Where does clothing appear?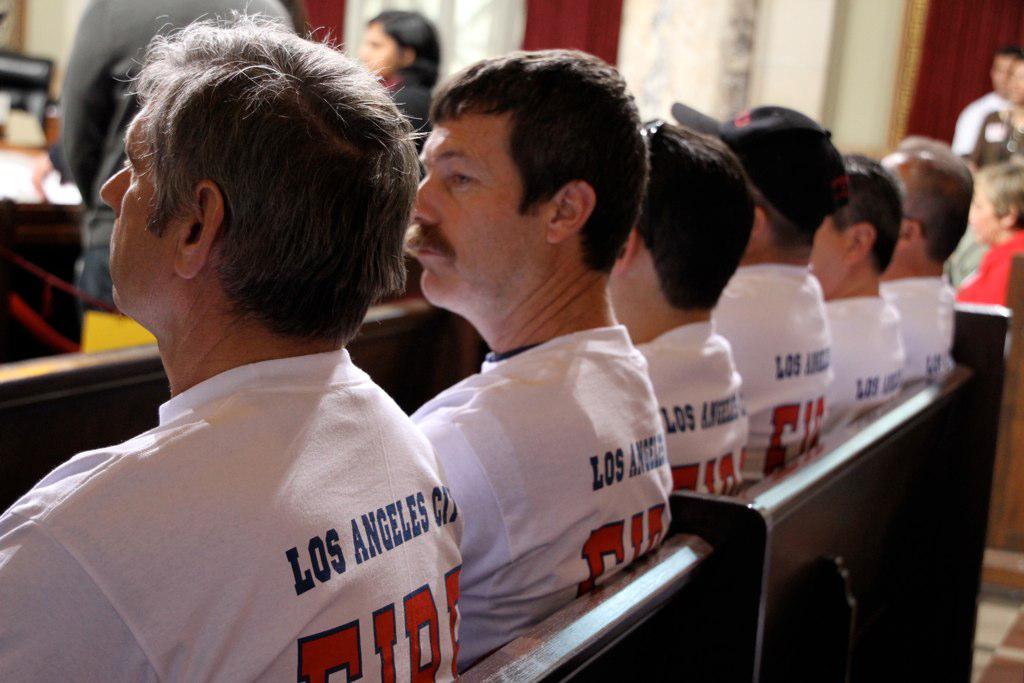
Appears at pyautogui.locateOnScreen(821, 292, 902, 442).
